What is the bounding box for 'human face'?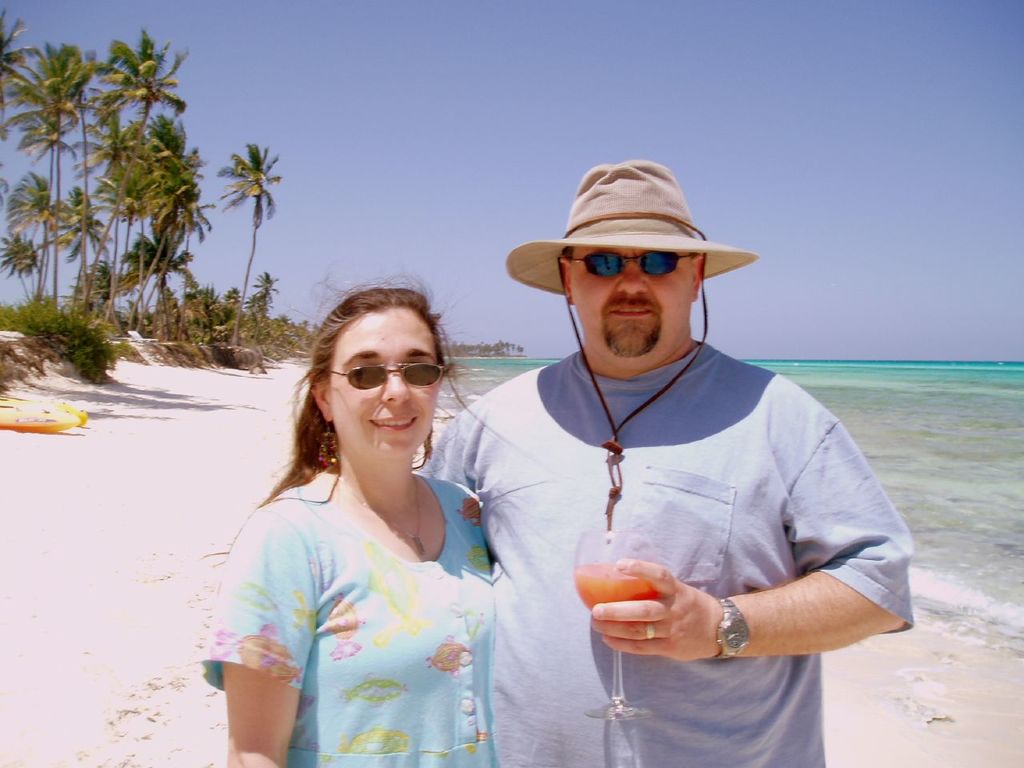
<box>330,302,438,462</box>.
